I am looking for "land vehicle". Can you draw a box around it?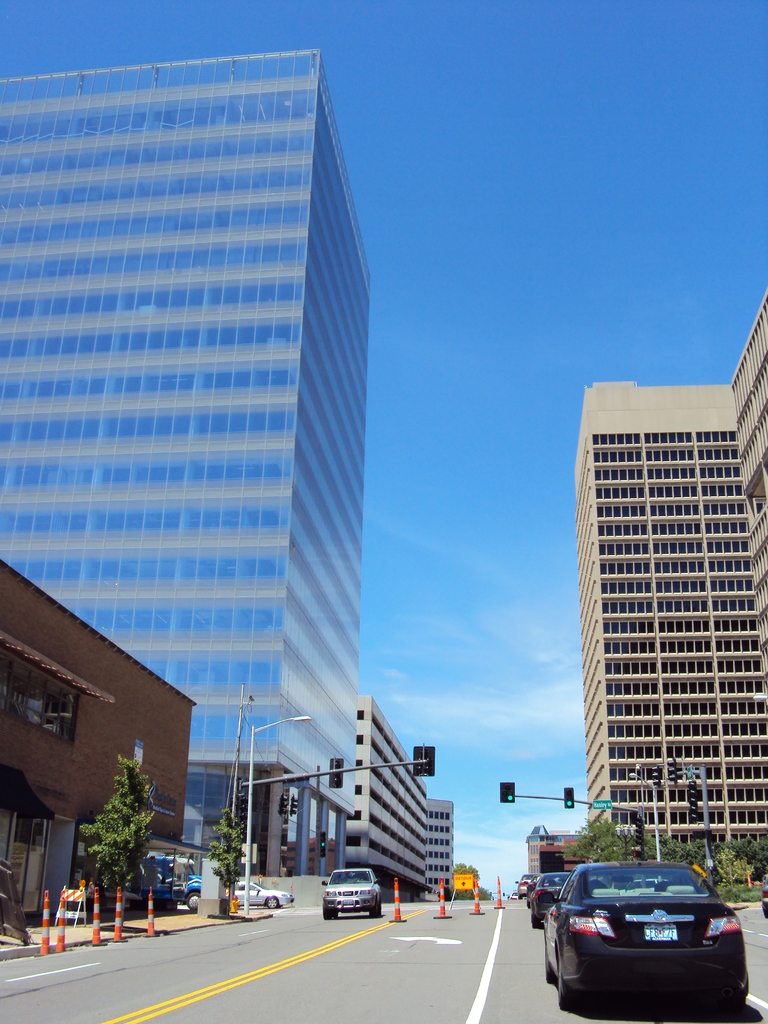
Sure, the bounding box is x1=239, y1=883, x2=293, y2=911.
